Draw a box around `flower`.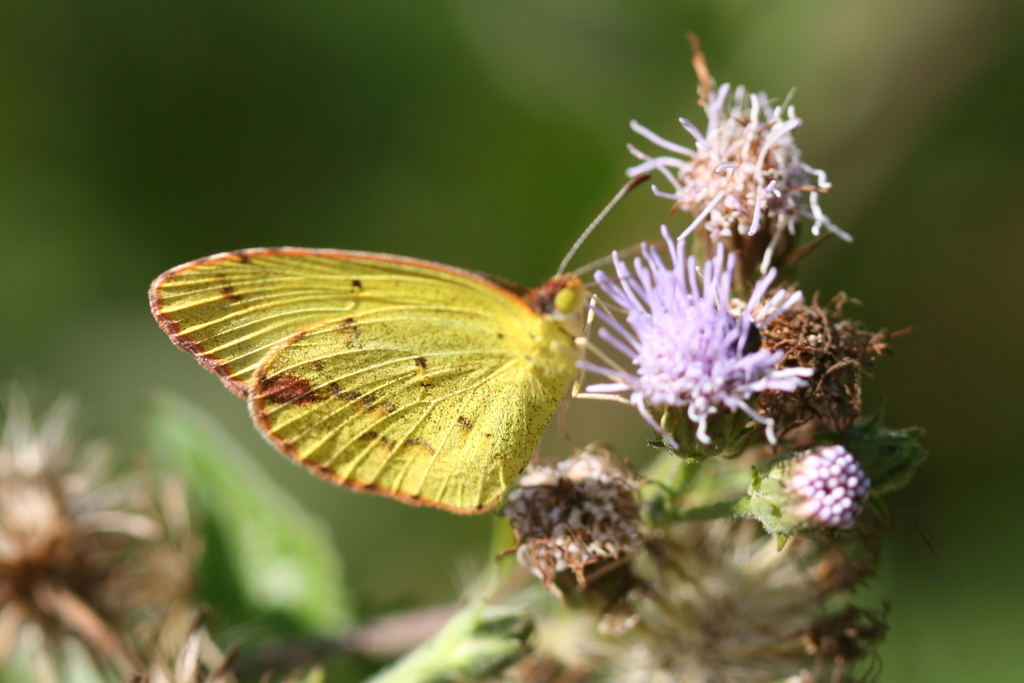
bbox=[559, 218, 813, 439].
